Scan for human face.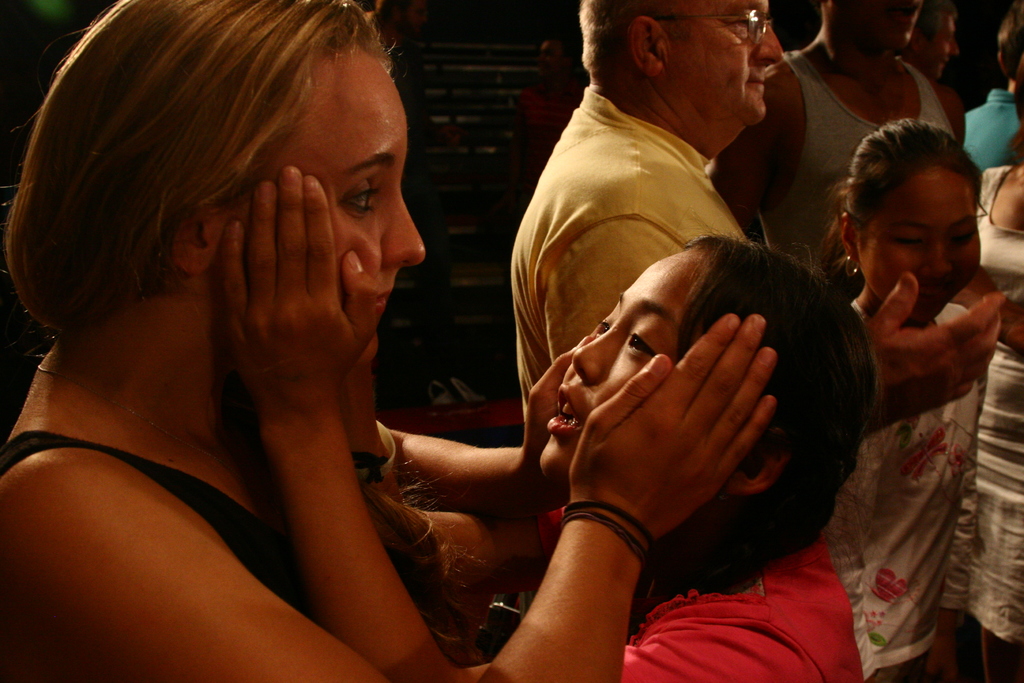
Scan result: {"x1": 266, "y1": 44, "x2": 438, "y2": 388}.
